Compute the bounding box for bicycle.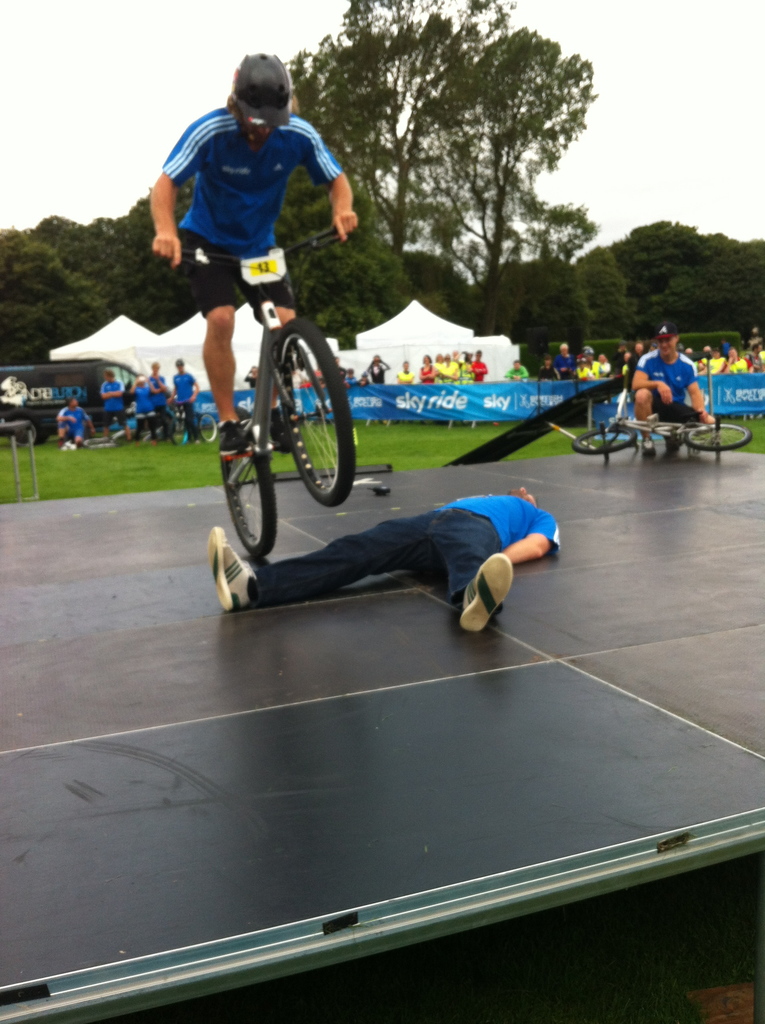
184,211,371,547.
